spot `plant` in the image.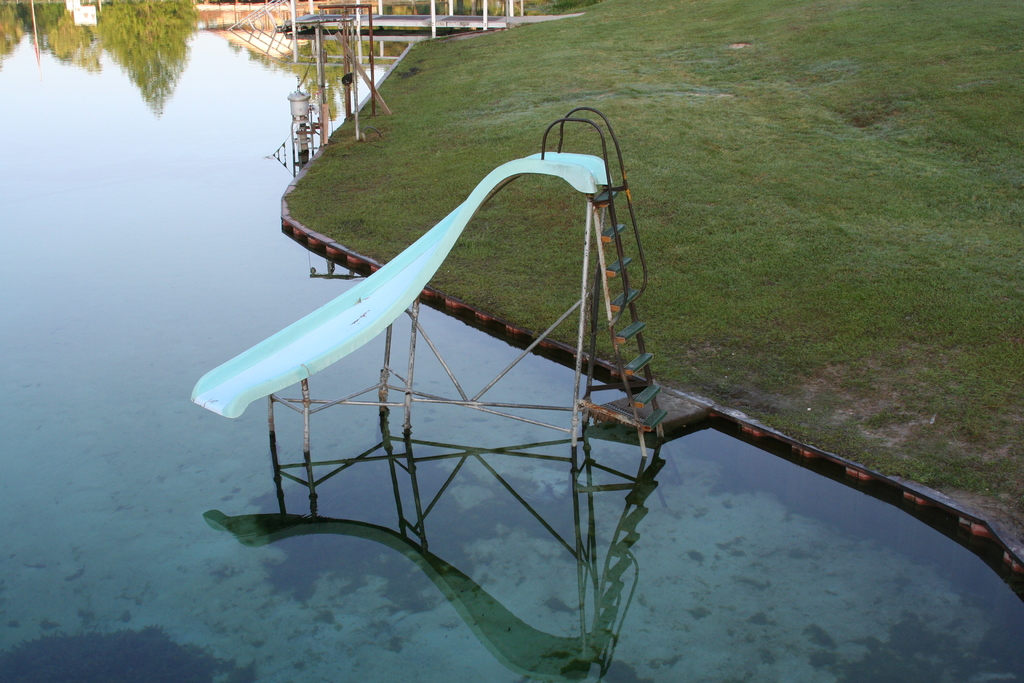
`plant` found at [285,0,1023,572].
